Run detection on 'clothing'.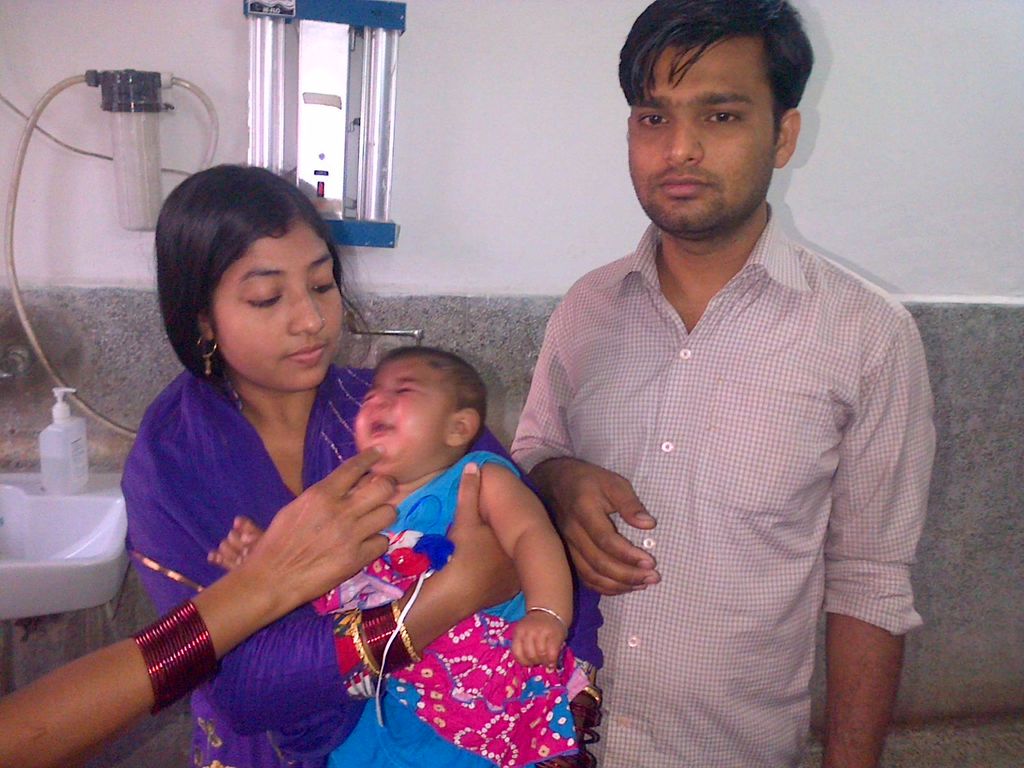
Result: Rect(311, 446, 594, 767).
